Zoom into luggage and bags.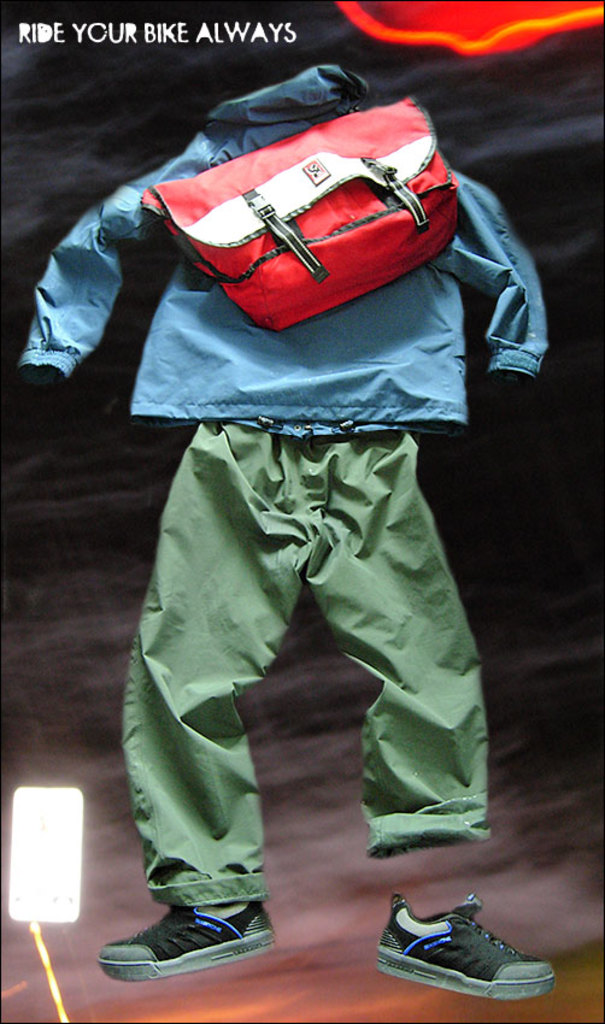
Zoom target: <box>147,90,462,365</box>.
